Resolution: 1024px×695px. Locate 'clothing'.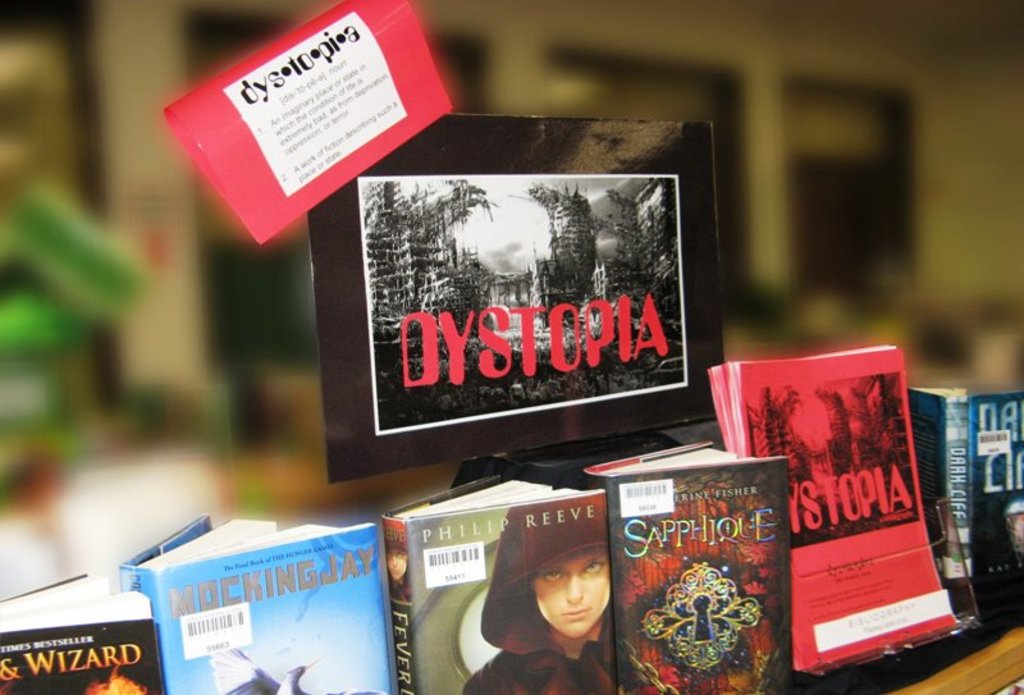
467:540:660:685.
